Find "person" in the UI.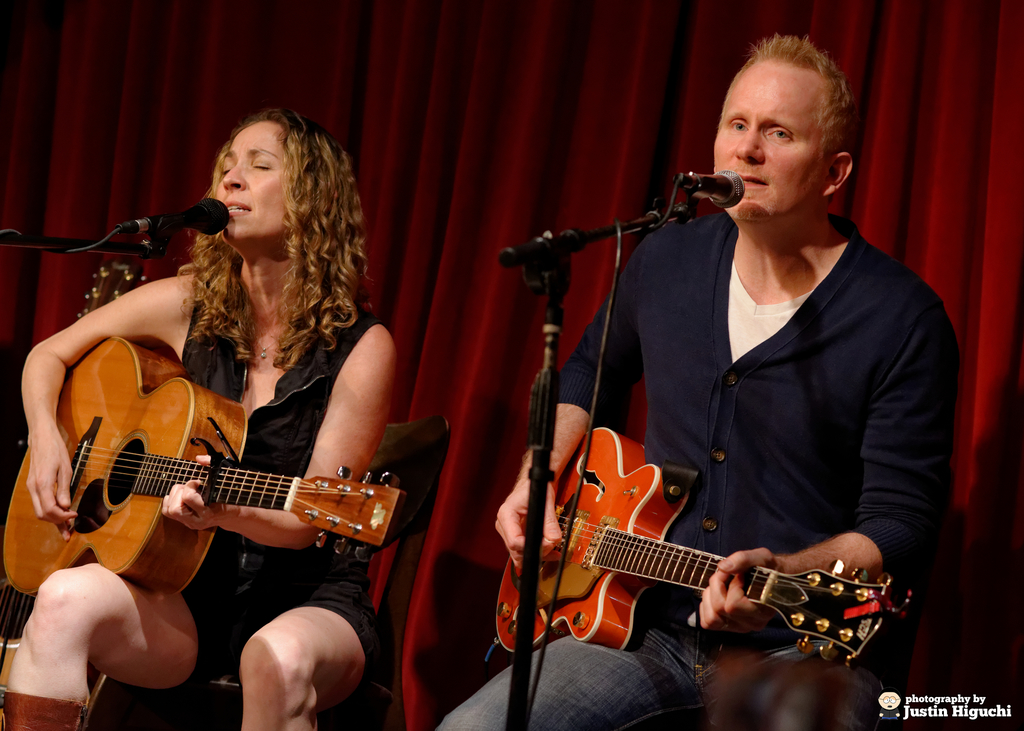
UI element at l=0, t=109, r=383, b=730.
